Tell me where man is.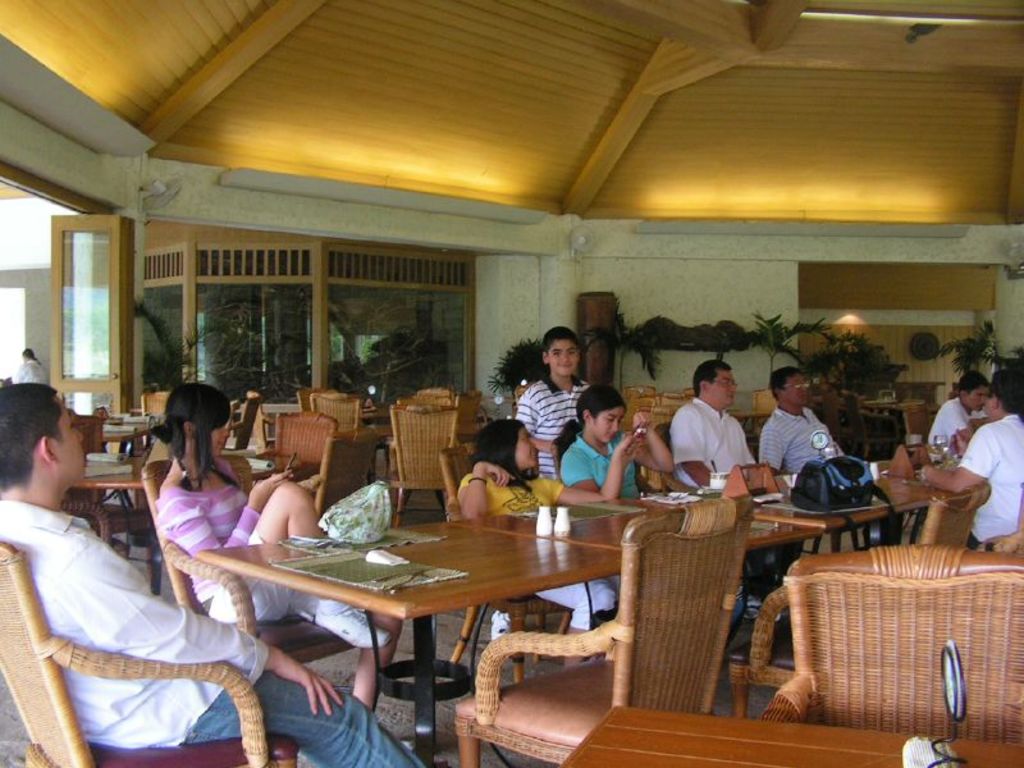
man is at region(0, 381, 449, 767).
